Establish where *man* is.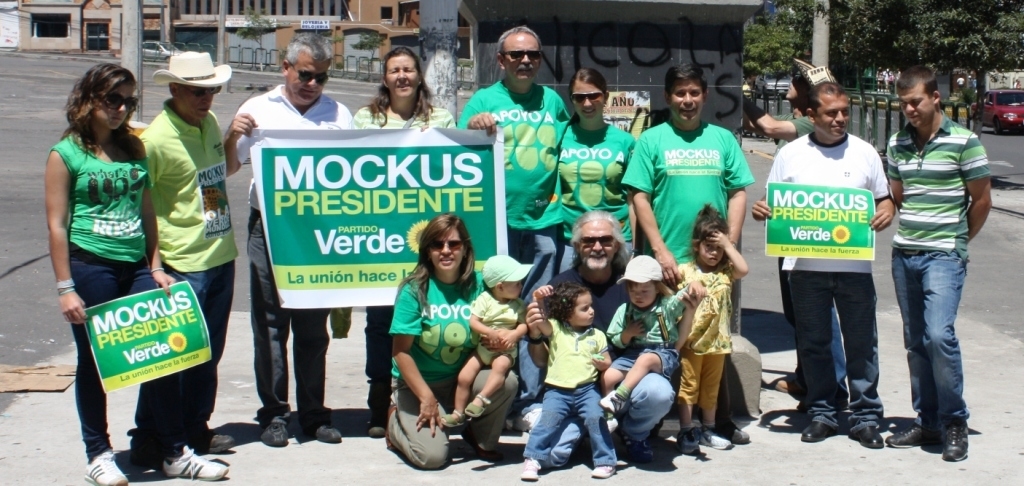
Established at left=452, top=25, right=582, bottom=433.
